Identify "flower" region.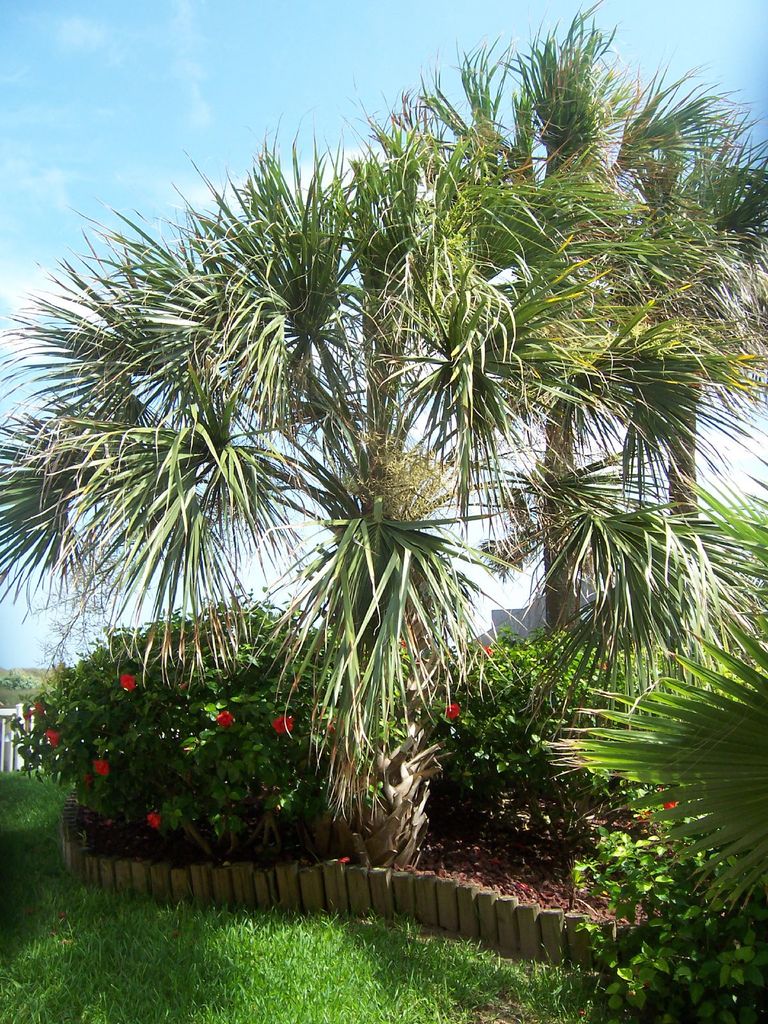
Region: l=25, t=708, r=35, b=724.
